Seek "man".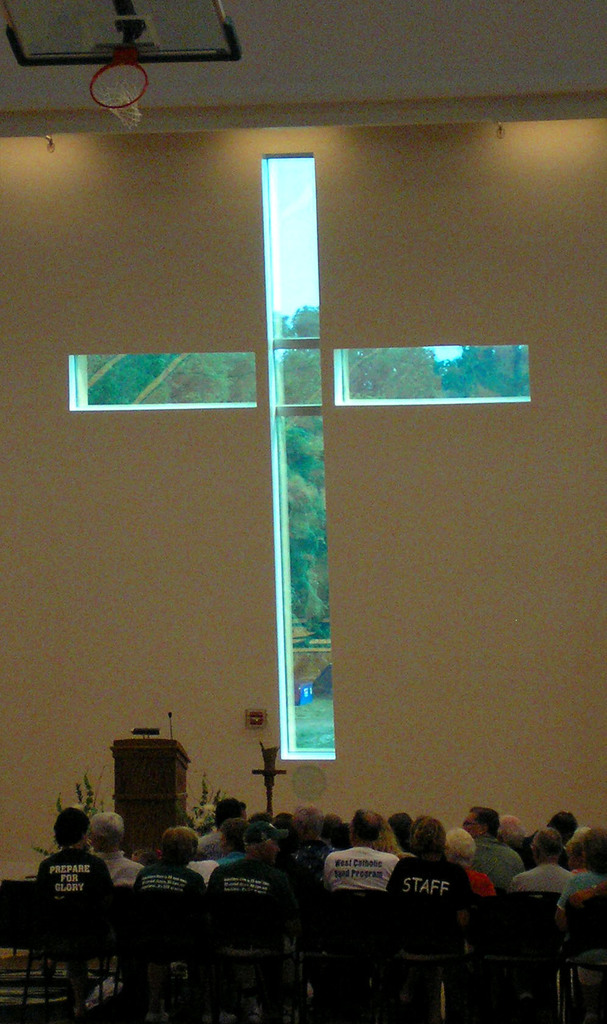
x1=205 y1=817 x2=307 y2=947.
